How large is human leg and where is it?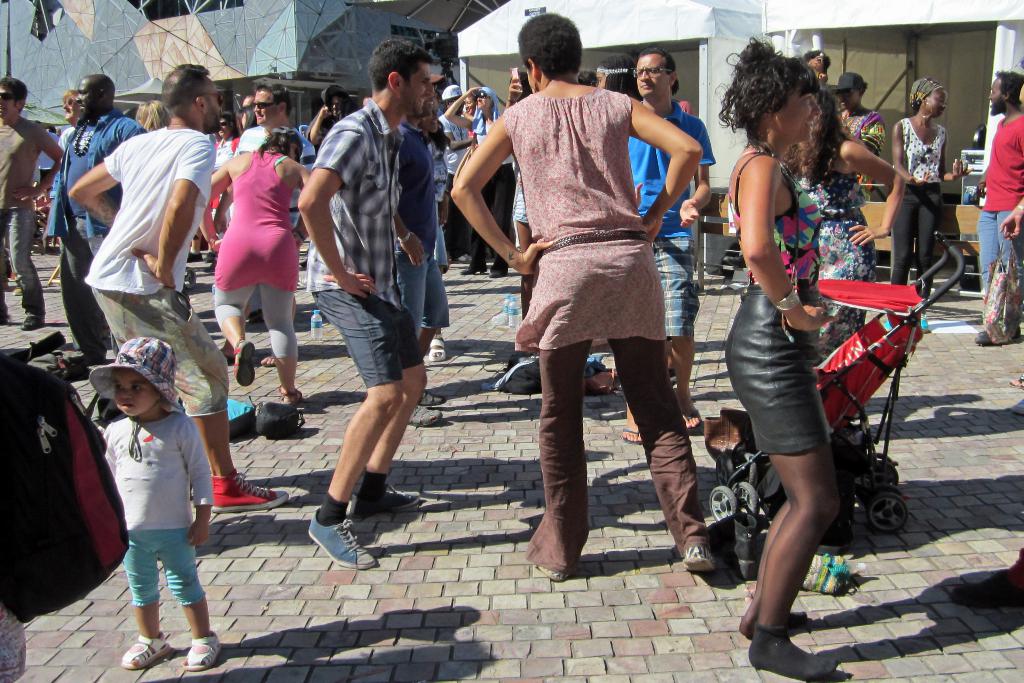
Bounding box: pyautogui.locateOnScreen(156, 525, 221, 666).
